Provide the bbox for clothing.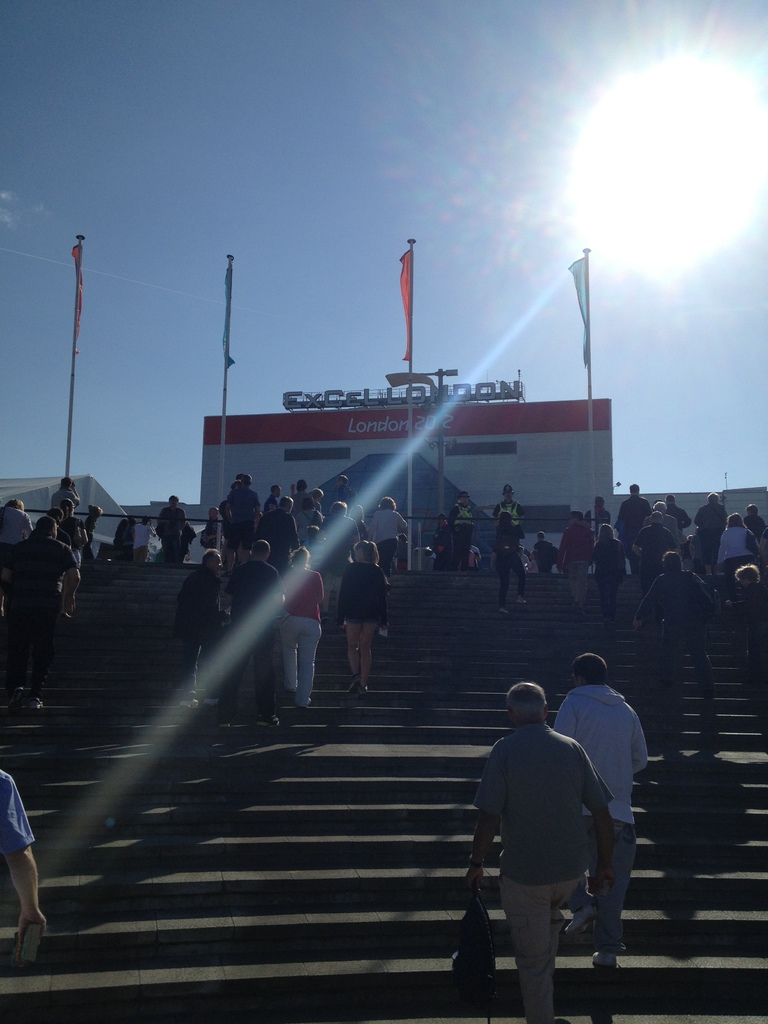
box(730, 581, 767, 679).
